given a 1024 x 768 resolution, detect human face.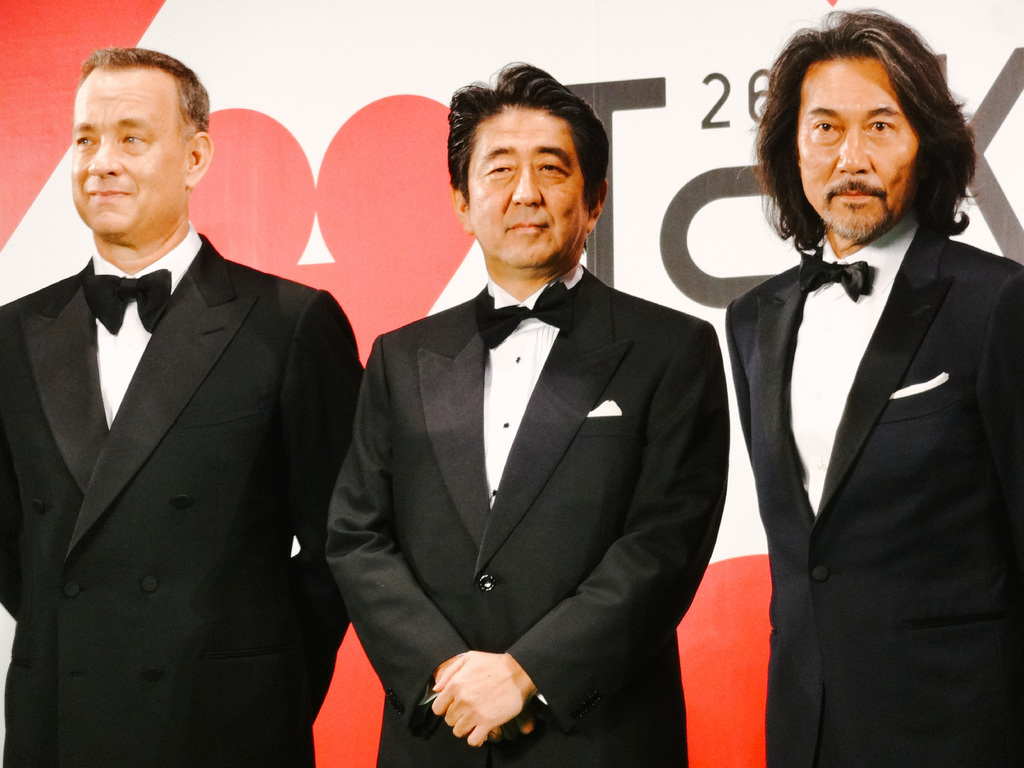
x1=463 y1=106 x2=588 y2=269.
